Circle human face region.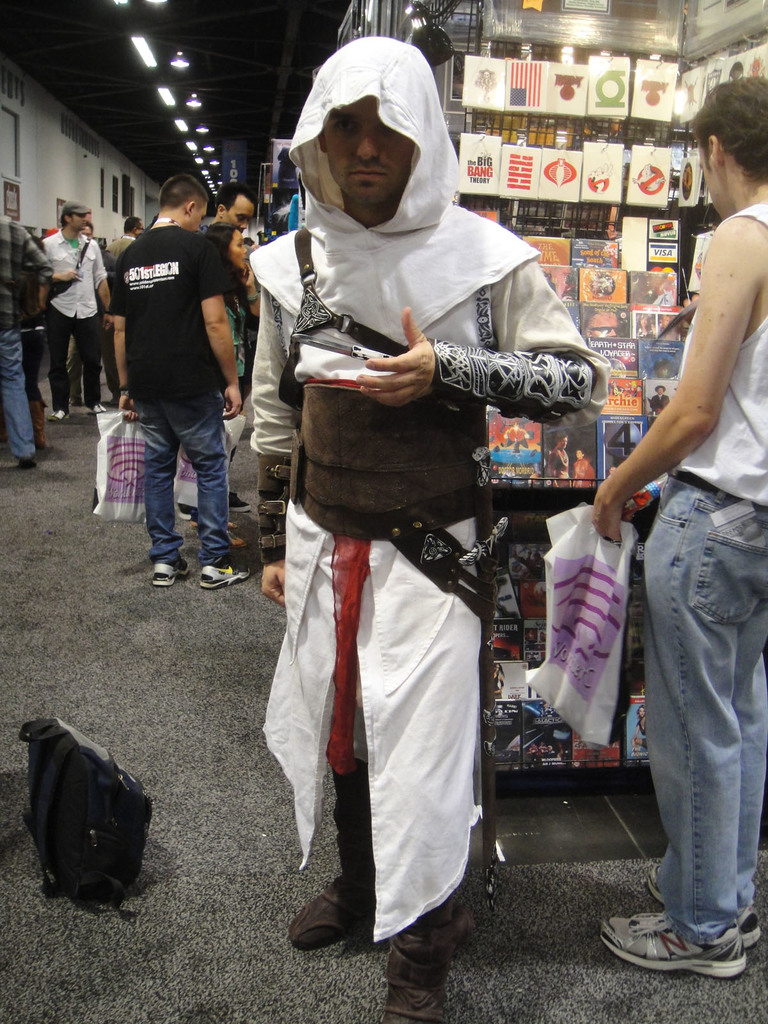
Region: x1=325 y1=102 x2=410 y2=202.
